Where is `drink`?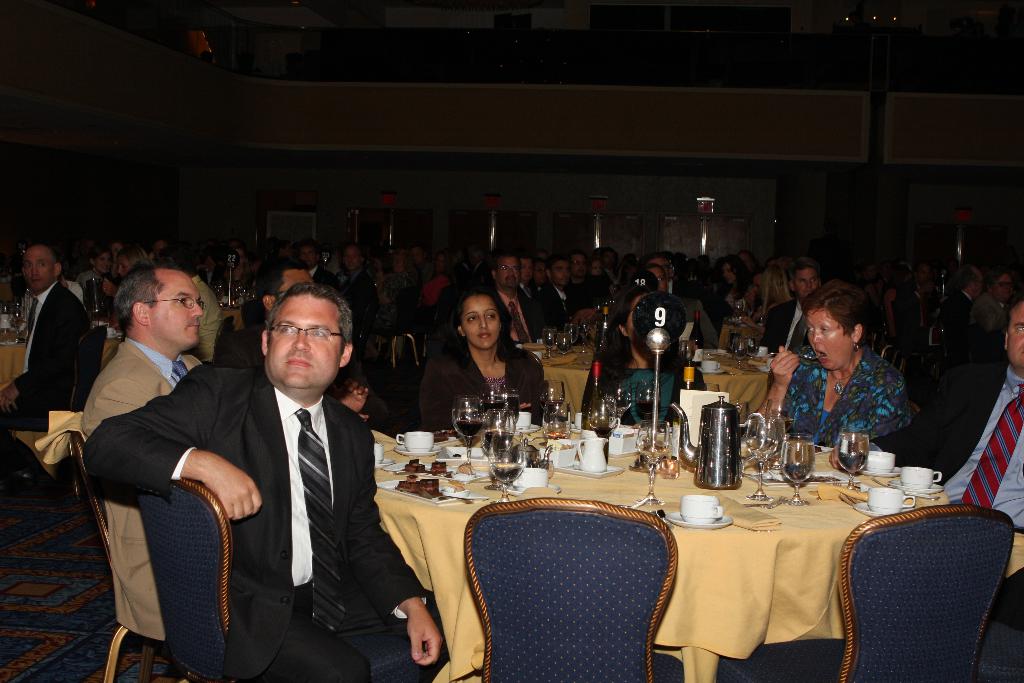
{"left": 454, "top": 384, "right": 522, "bottom": 501}.
